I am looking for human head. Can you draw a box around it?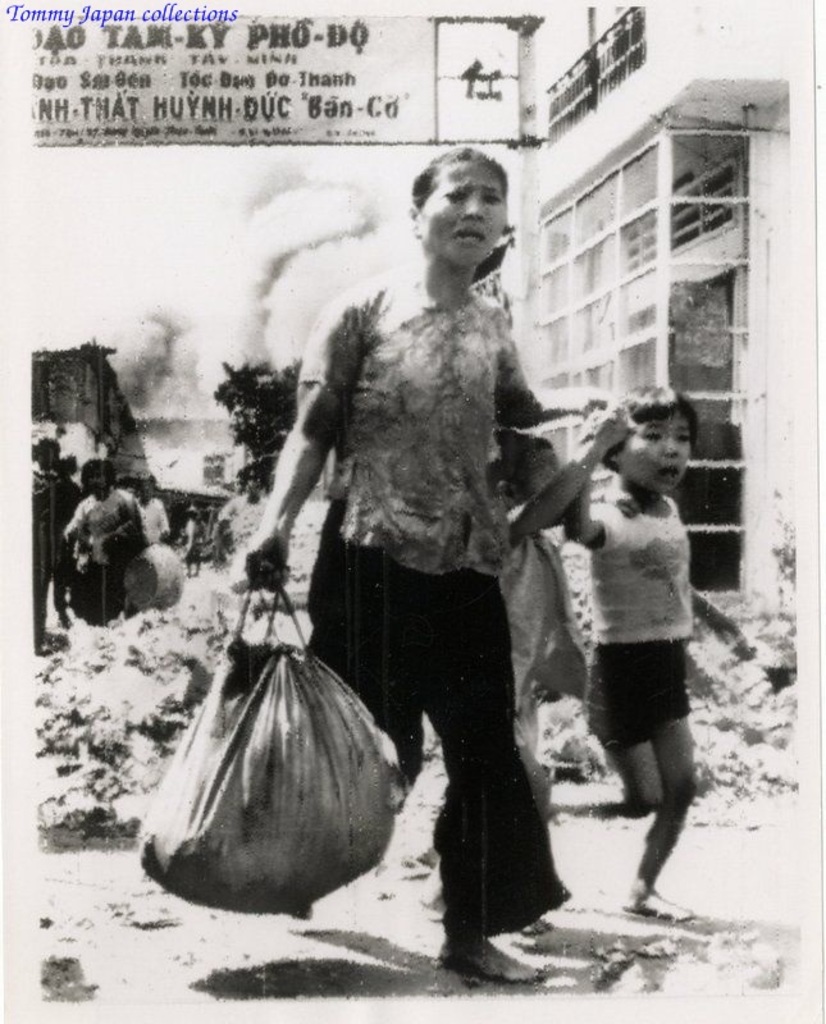
Sure, the bounding box is x1=77, y1=457, x2=117, y2=495.
